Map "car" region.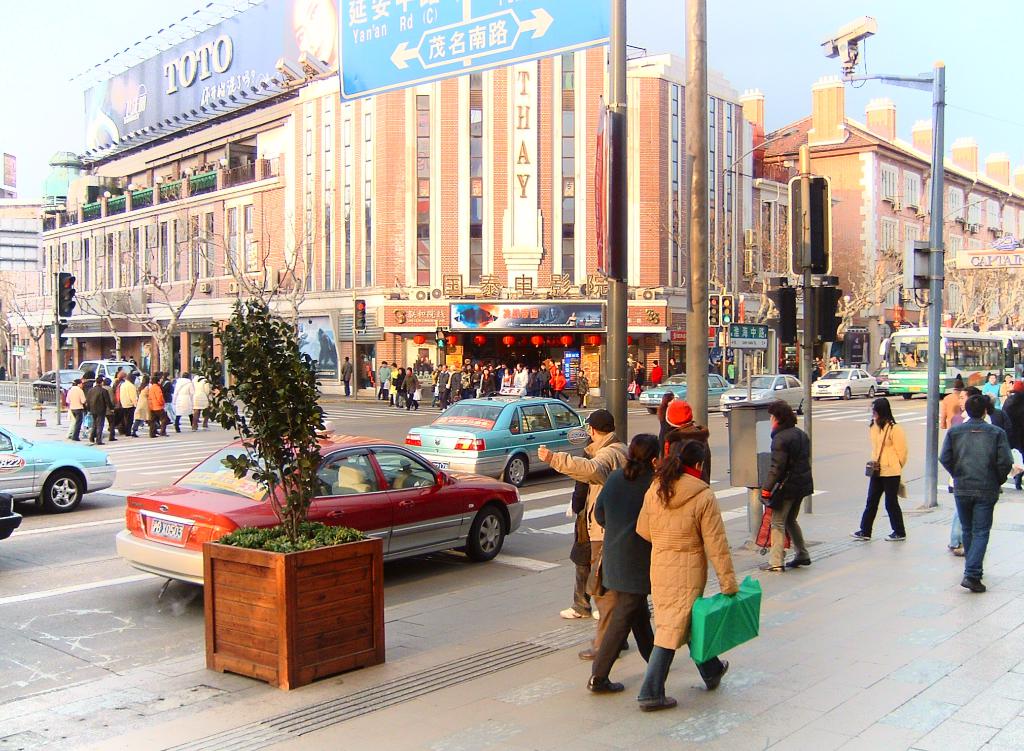
Mapped to {"left": 31, "top": 366, "right": 86, "bottom": 402}.
